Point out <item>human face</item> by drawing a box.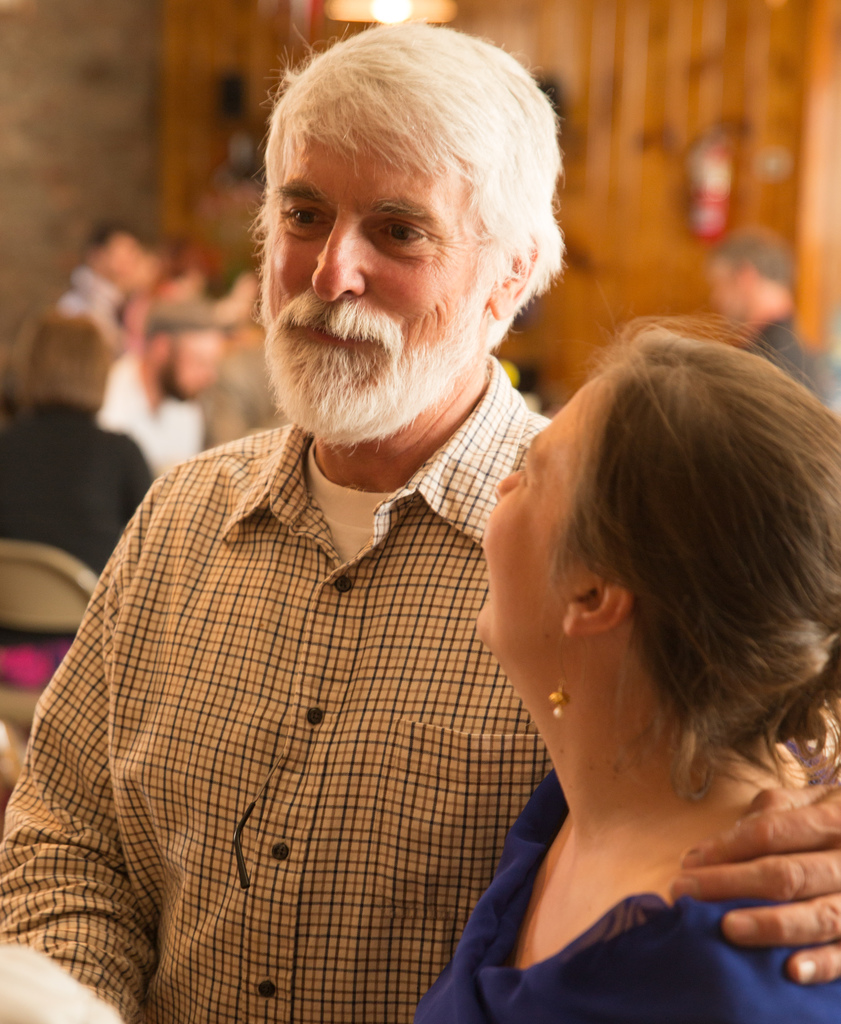
{"x1": 270, "y1": 131, "x2": 496, "y2": 428}.
